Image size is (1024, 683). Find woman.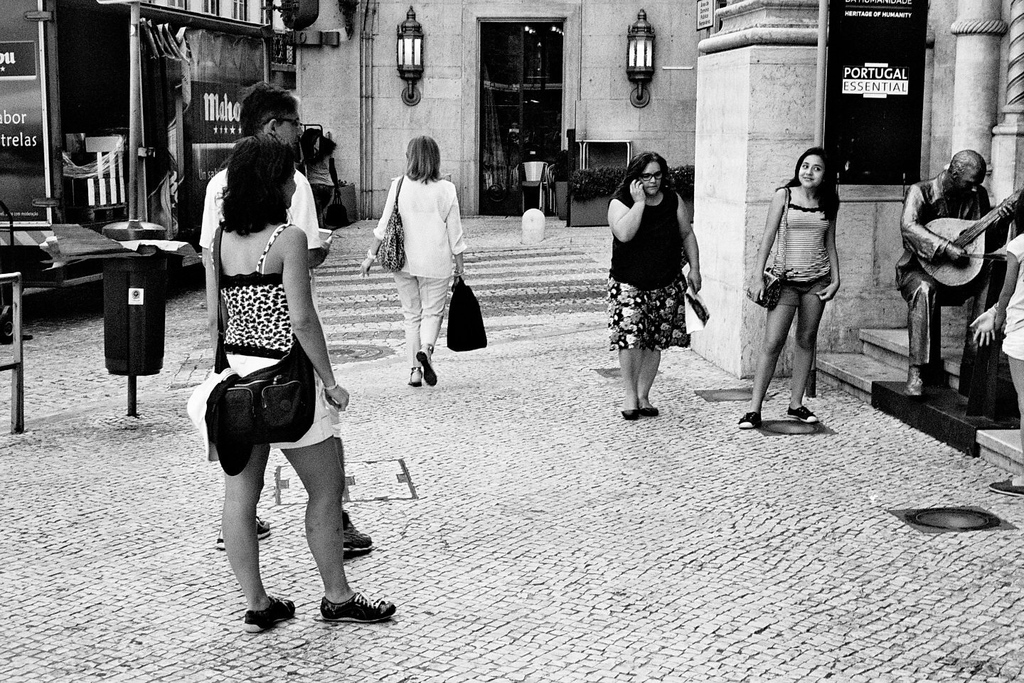
l=206, t=134, r=395, b=633.
